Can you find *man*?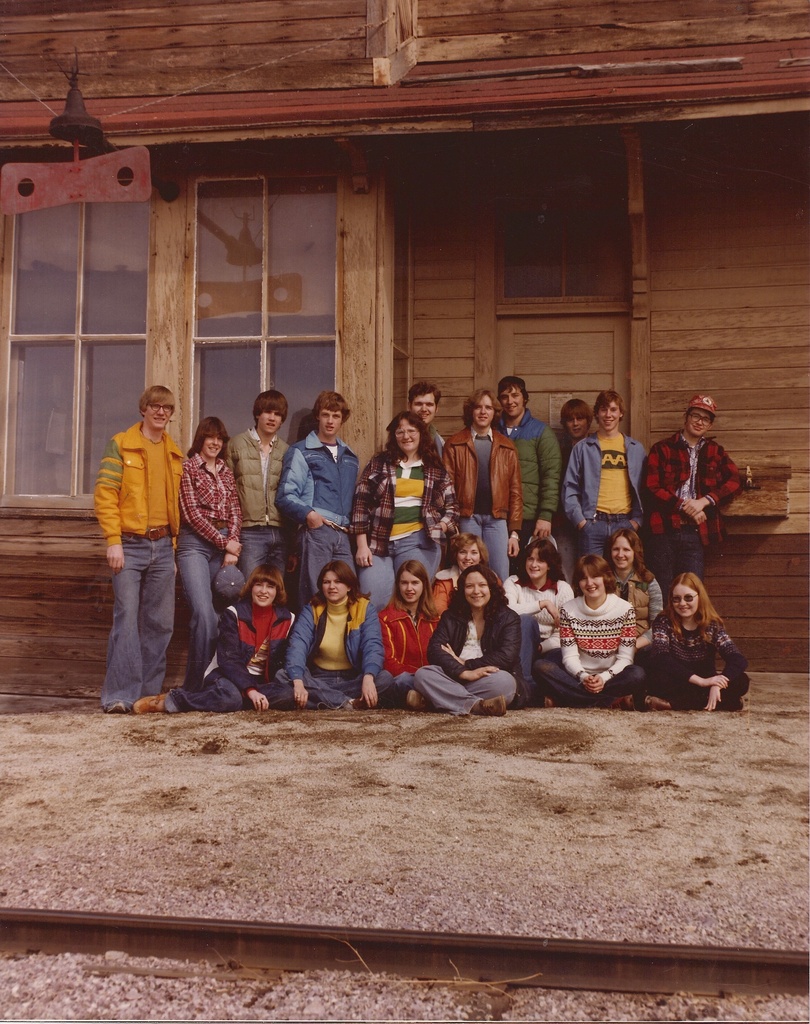
Yes, bounding box: (x1=237, y1=394, x2=303, y2=586).
